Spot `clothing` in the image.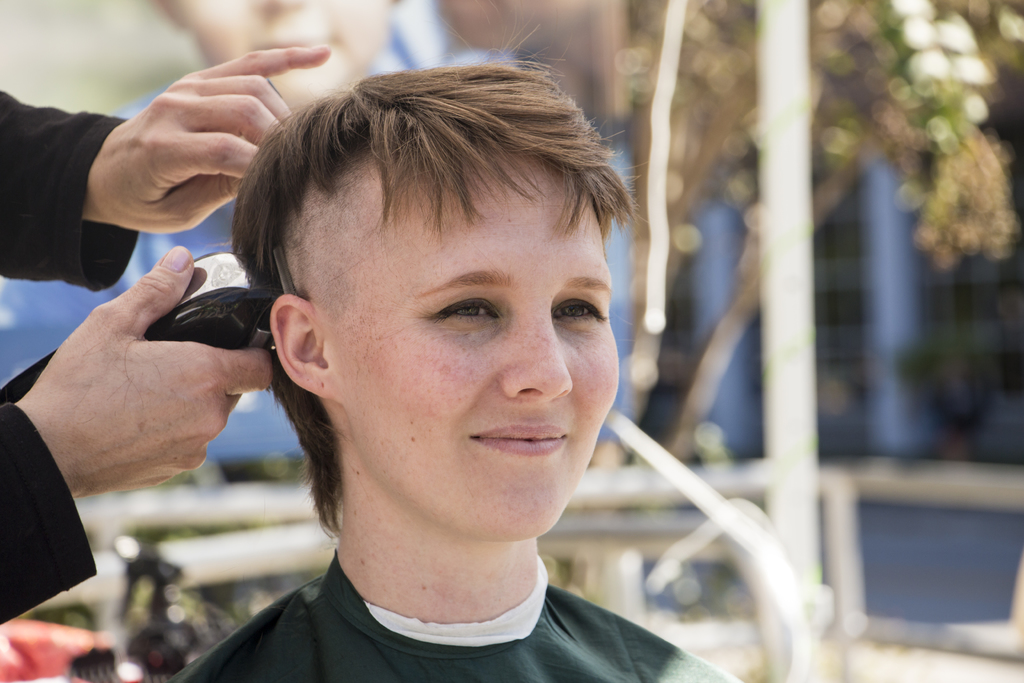
`clothing` found at rect(0, 88, 142, 628).
